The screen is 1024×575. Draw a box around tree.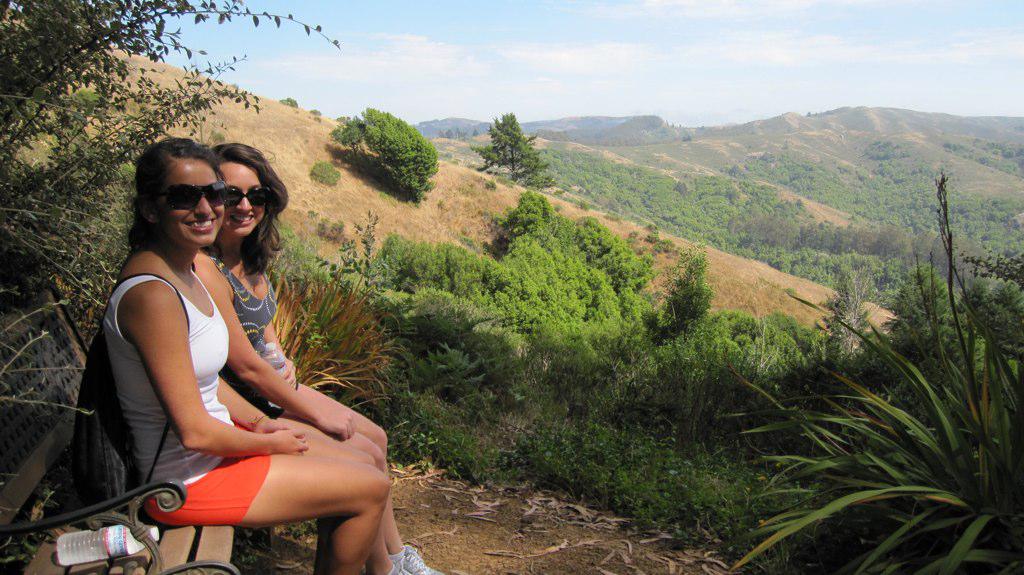
BBox(721, 165, 1023, 573).
